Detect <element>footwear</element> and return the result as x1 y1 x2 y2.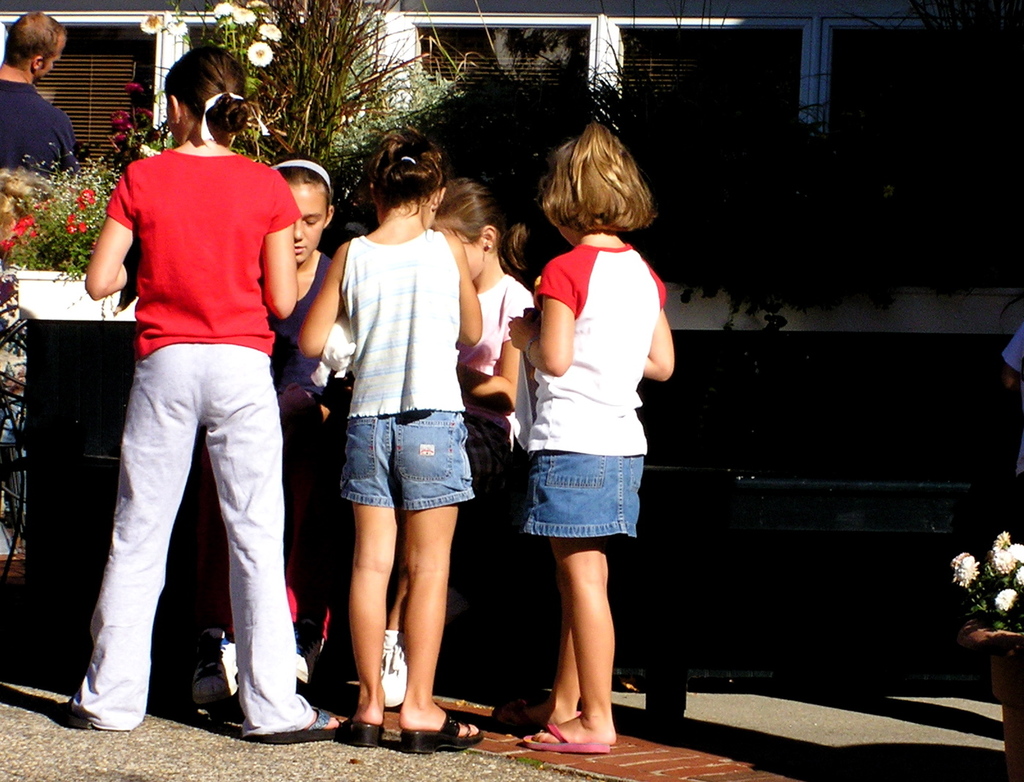
402 710 485 751.
